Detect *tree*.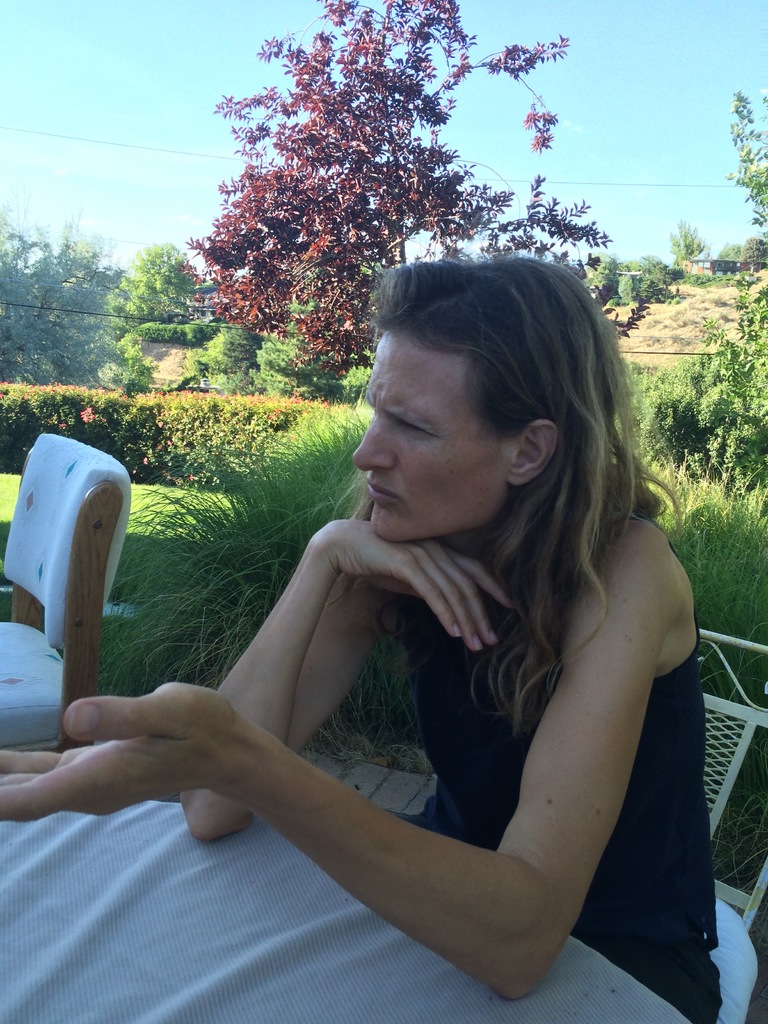
Detected at box(104, 248, 206, 393).
